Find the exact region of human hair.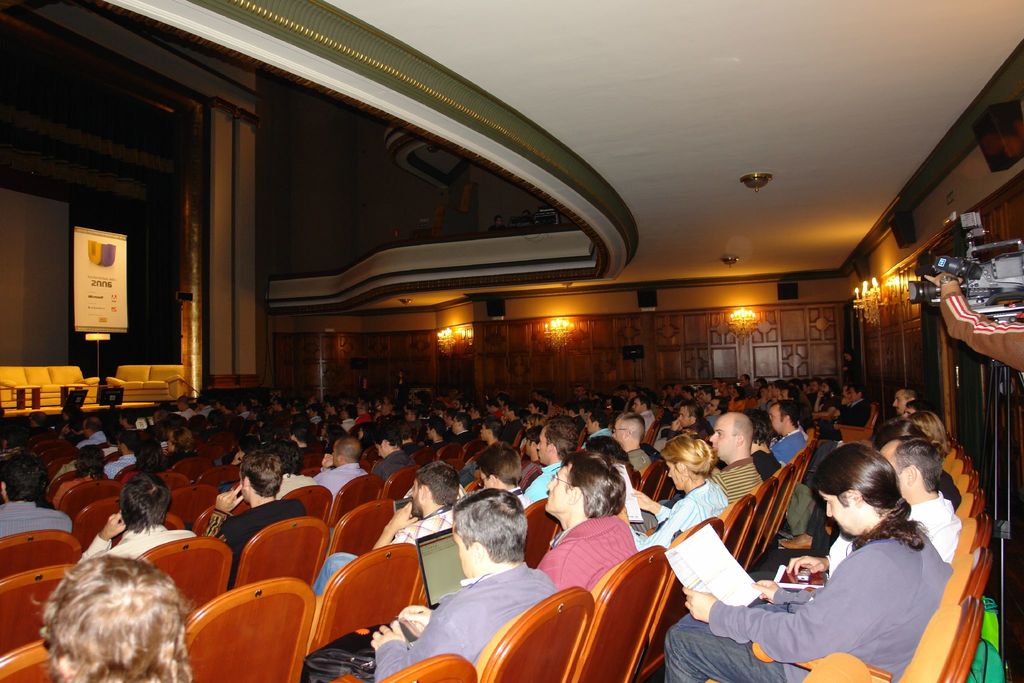
Exact region: (left=242, top=441, right=291, bottom=497).
